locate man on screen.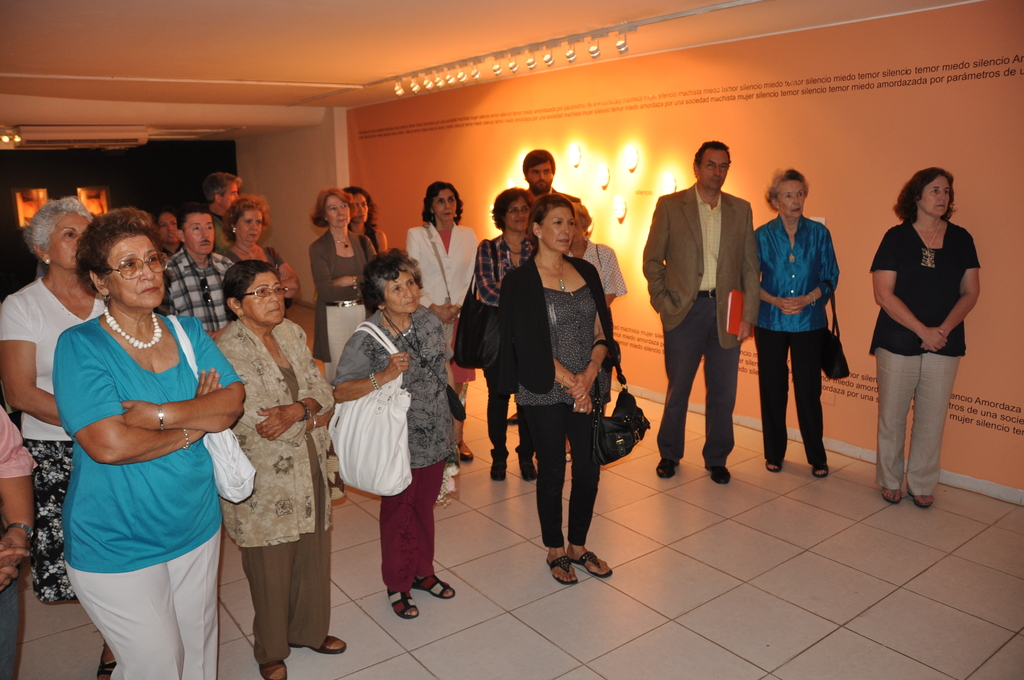
On screen at (x1=521, y1=147, x2=580, y2=206).
